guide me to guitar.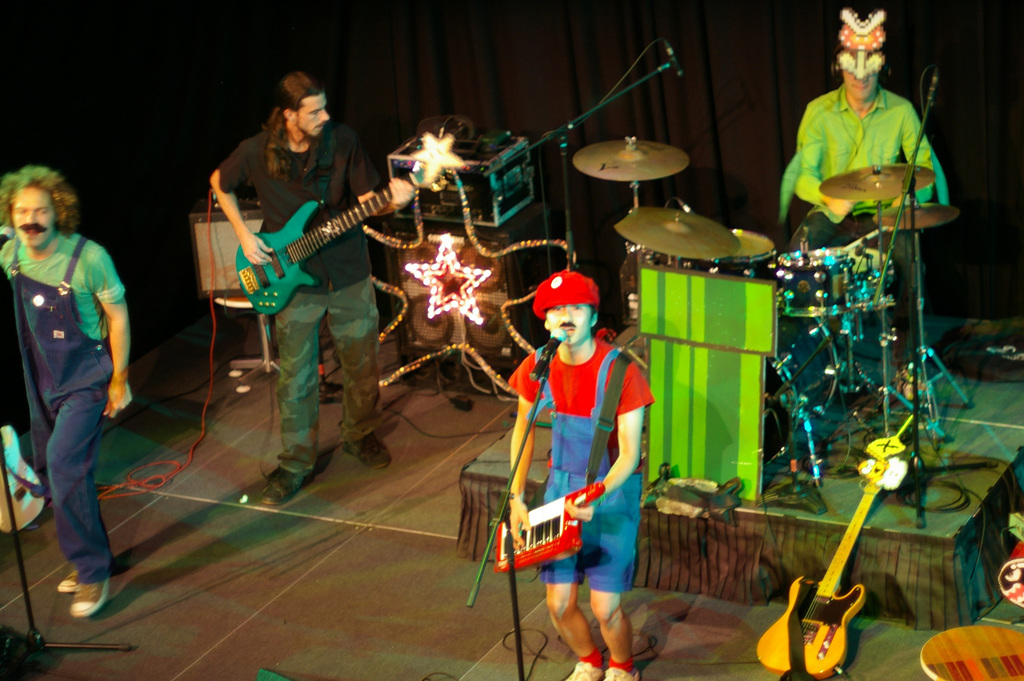
Guidance: region(756, 433, 907, 679).
